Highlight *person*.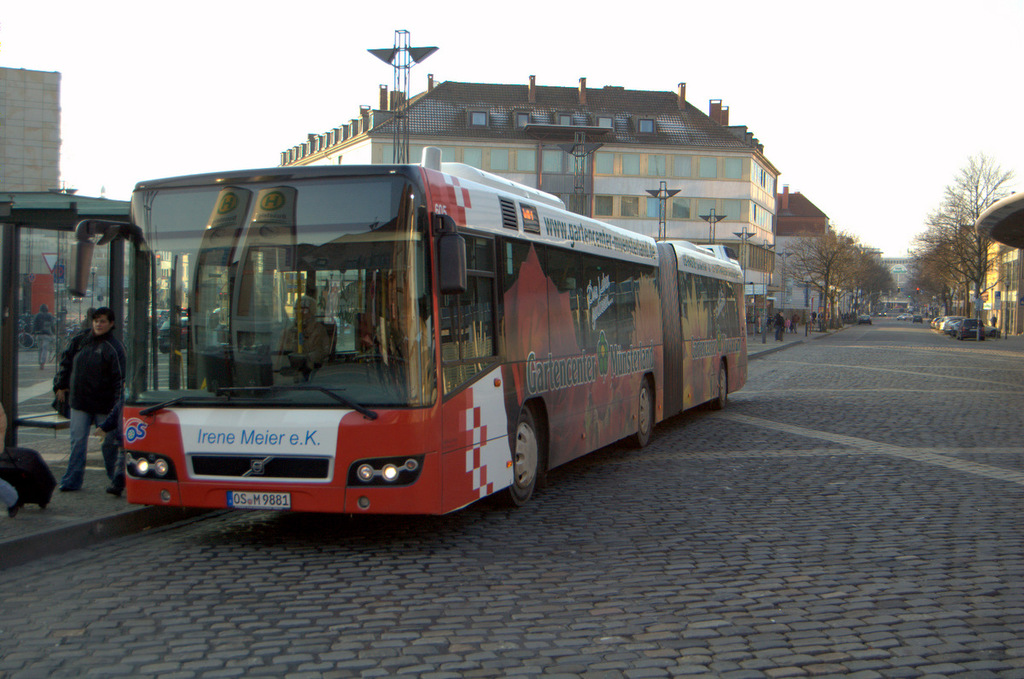
Highlighted region: [274, 291, 334, 367].
